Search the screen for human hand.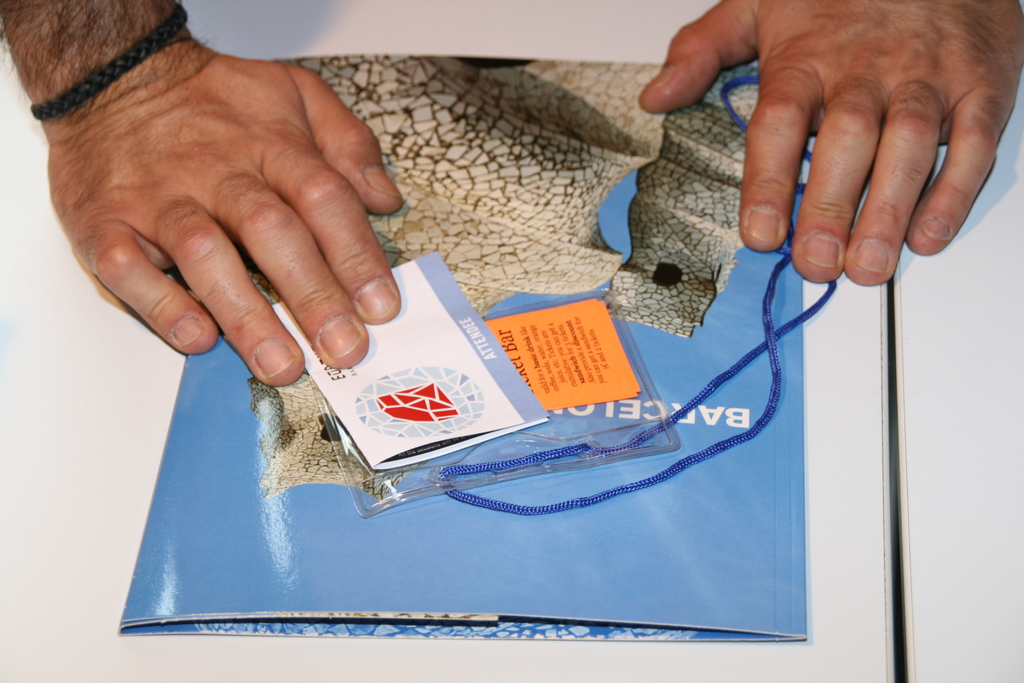
Found at pyautogui.locateOnScreen(6, 10, 445, 382).
